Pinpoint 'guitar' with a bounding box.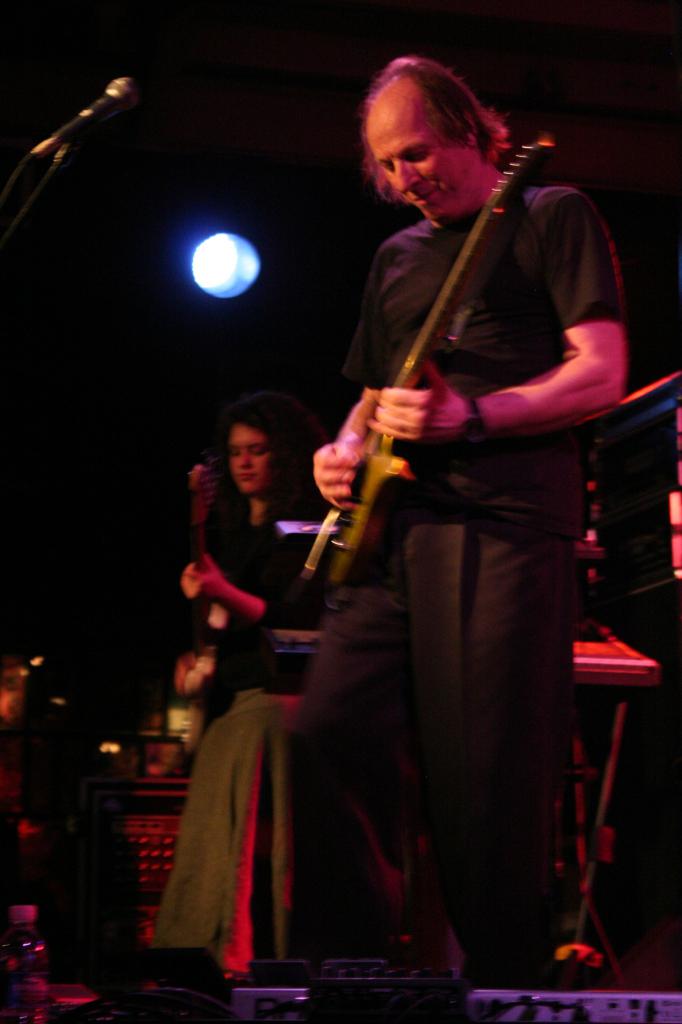
(304, 209, 594, 617).
